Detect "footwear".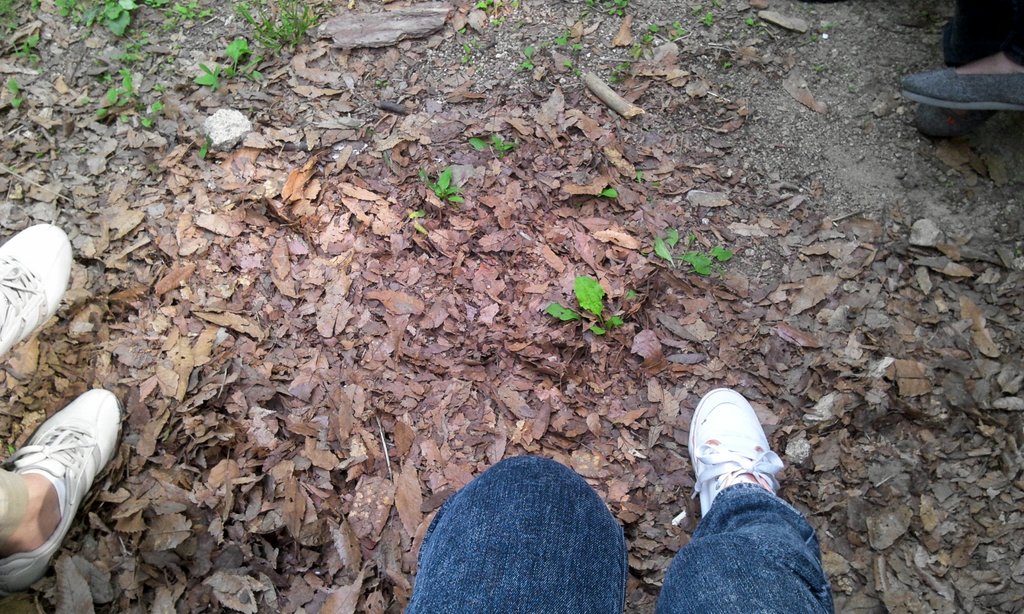
Detected at {"x1": 1, "y1": 393, "x2": 113, "y2": 587}.
